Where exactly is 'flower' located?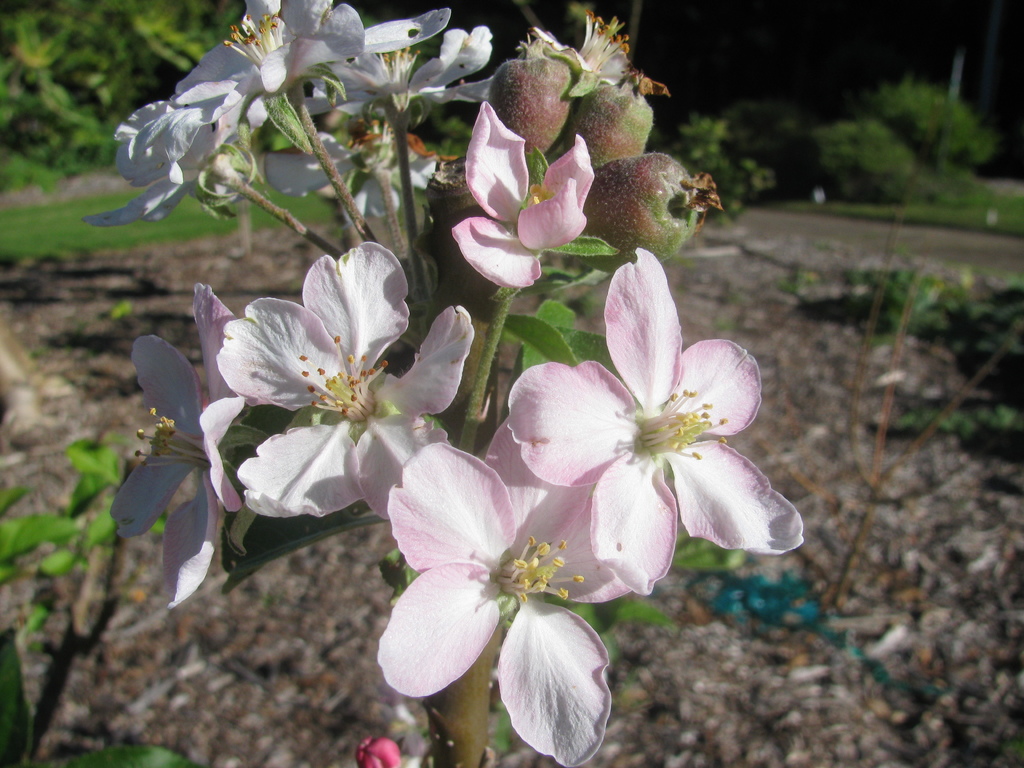
Its bounding box is left=351, top=415, right=637, bottom=767.
